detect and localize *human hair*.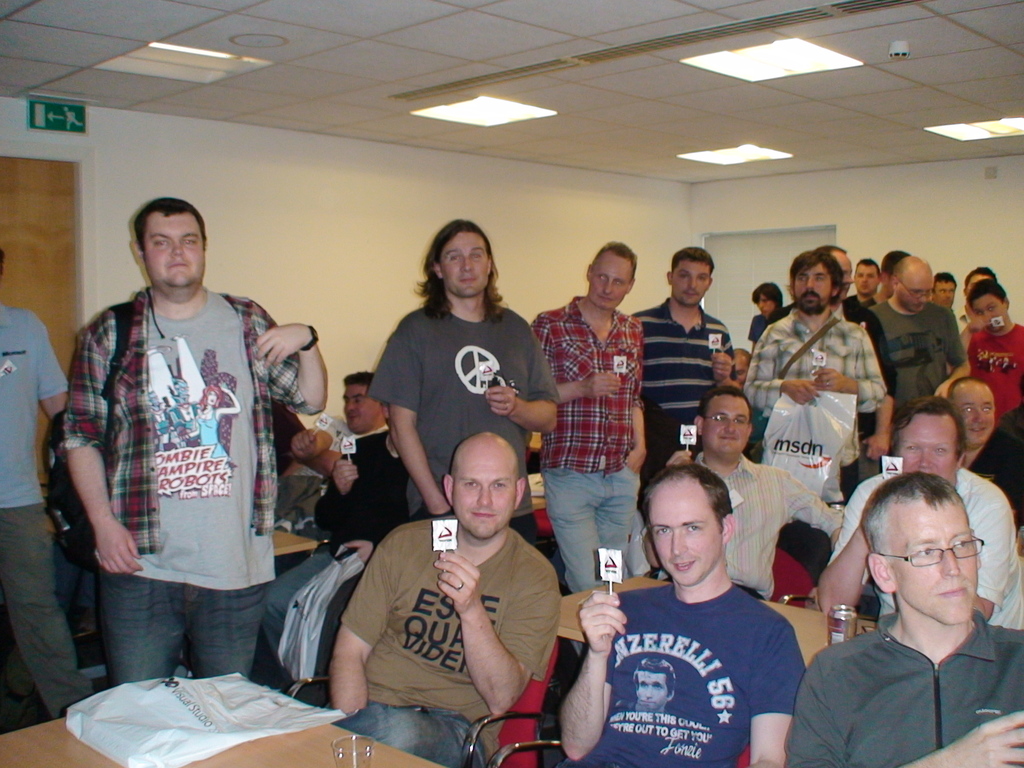
Localized at box(414, 222, 500, 319).
